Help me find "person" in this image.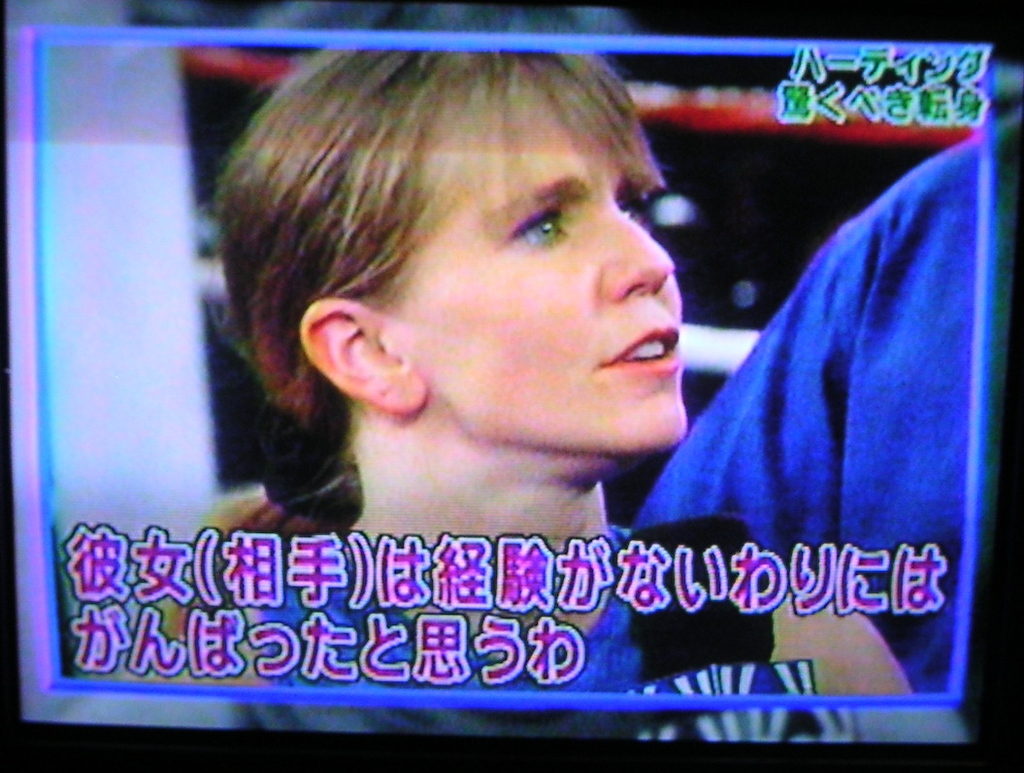
Found it: <region>165, 49, 911, 696</region>.
